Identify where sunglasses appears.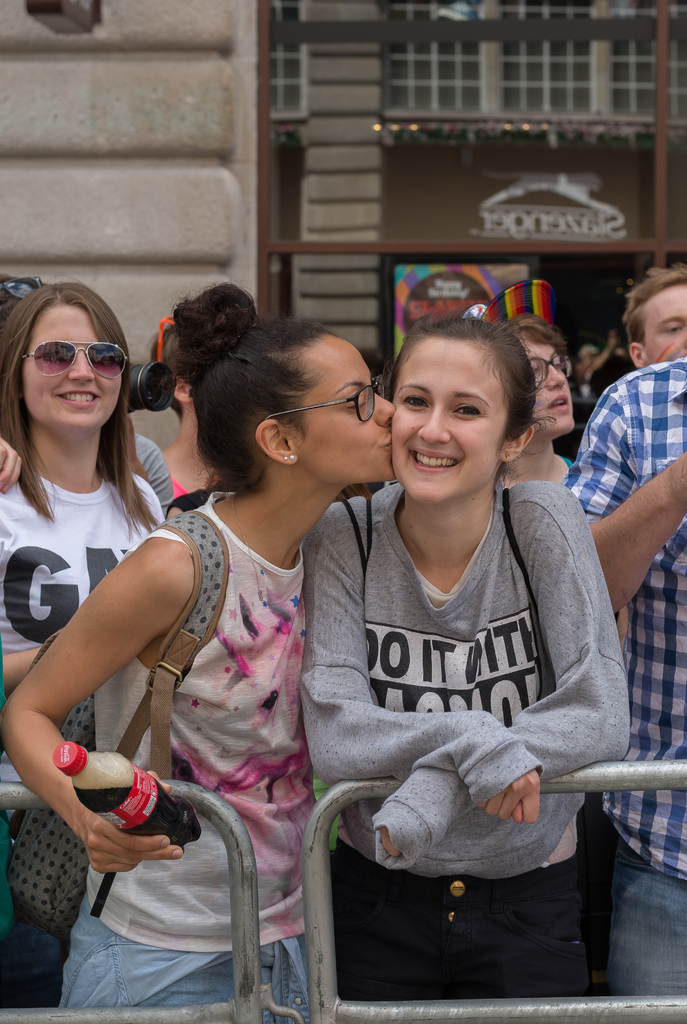
Appears at 20,344,125,382.
